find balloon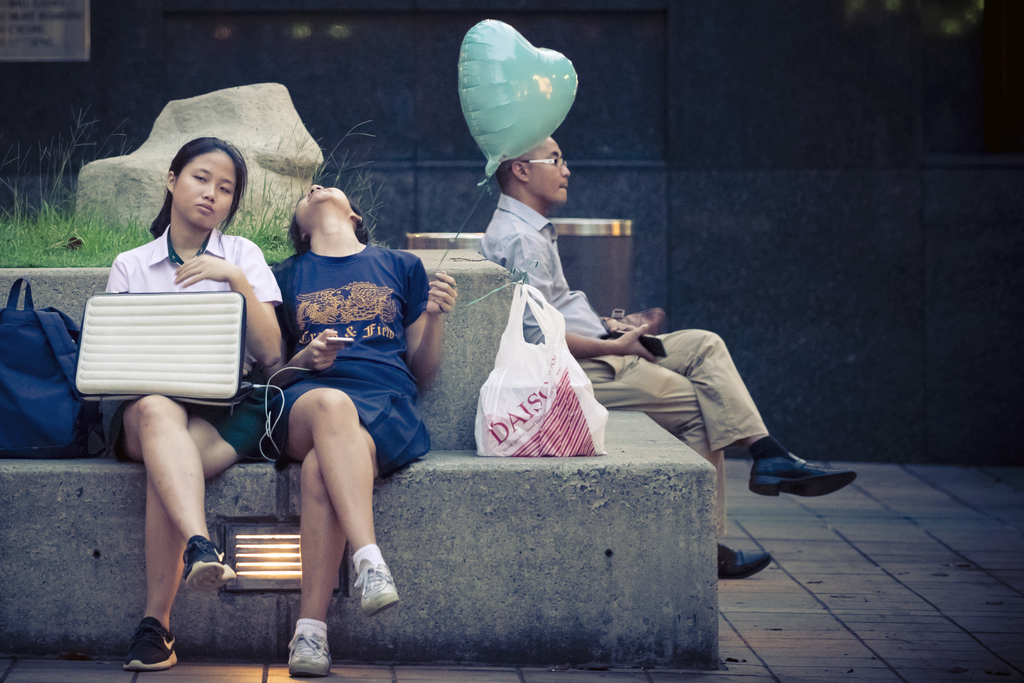
<box>458,15,578,188</box>
